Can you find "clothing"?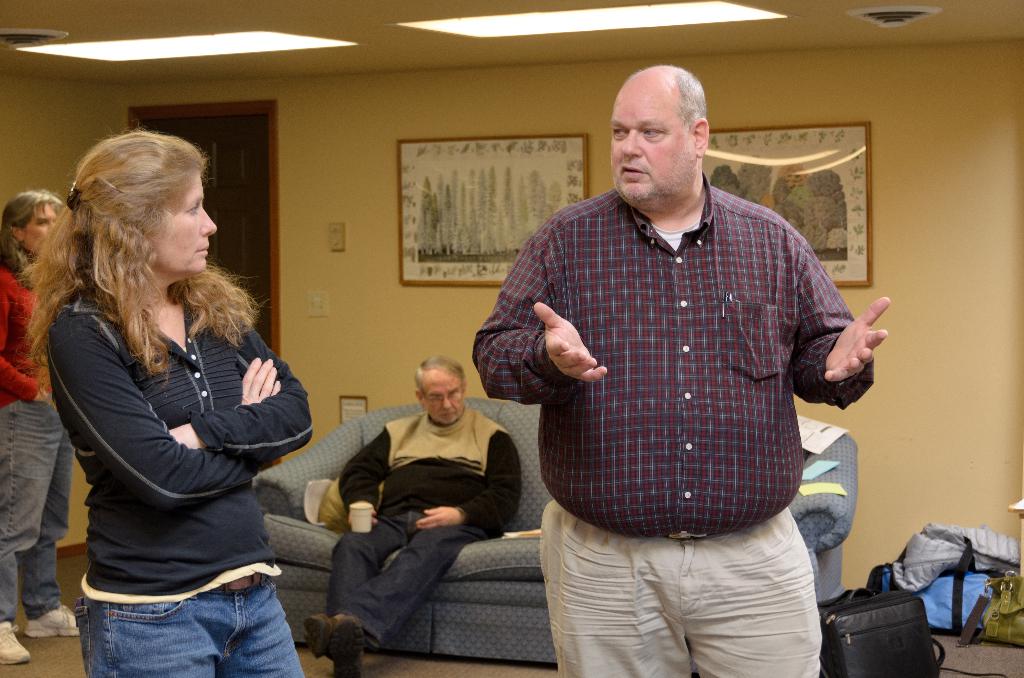
Yes, bounding box: box(469, 134, 881, 647).
